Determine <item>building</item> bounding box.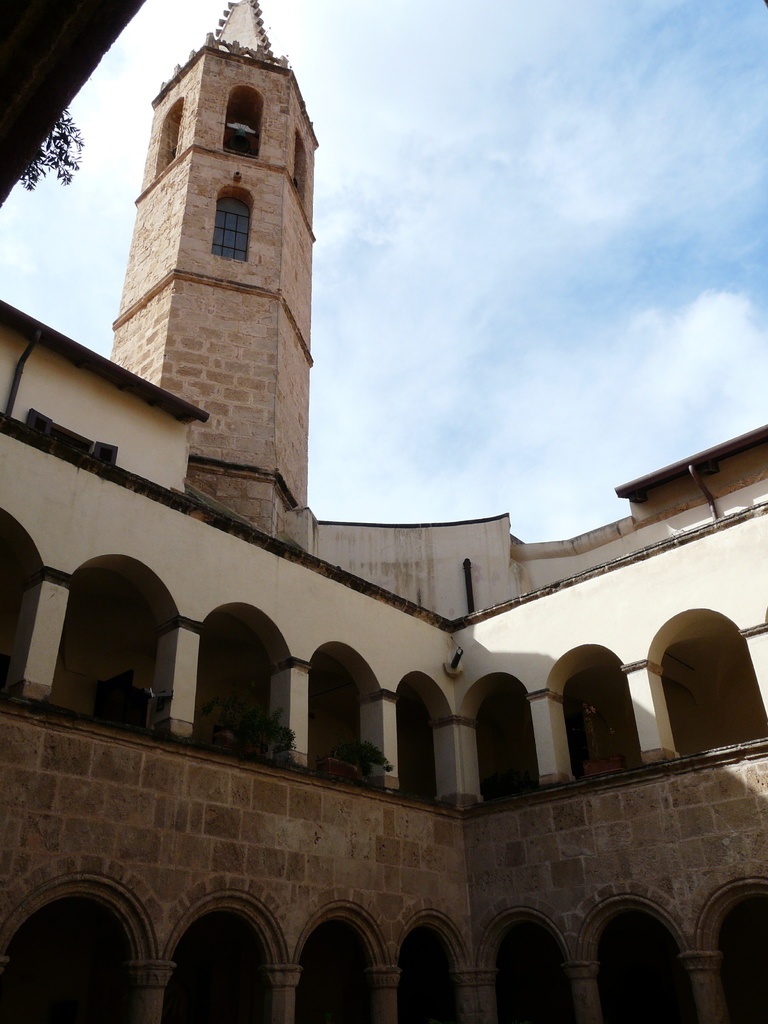
Determined: (0, 0, 767, 1023).
